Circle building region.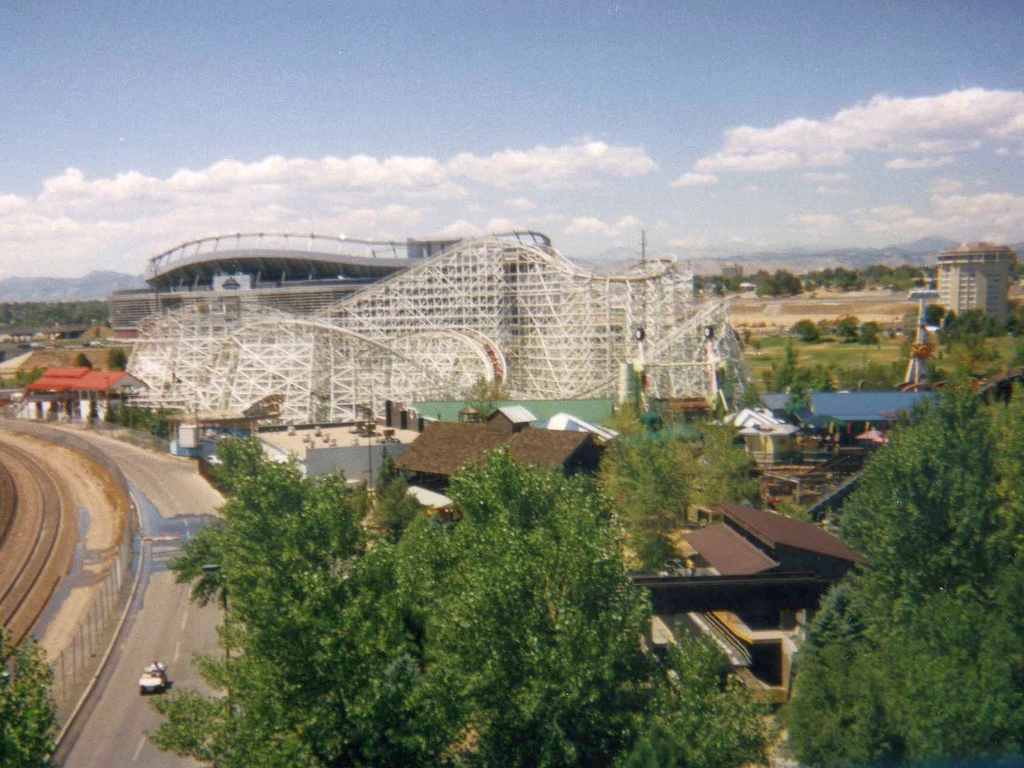
Region: locate(139, 229, 552, 314).
